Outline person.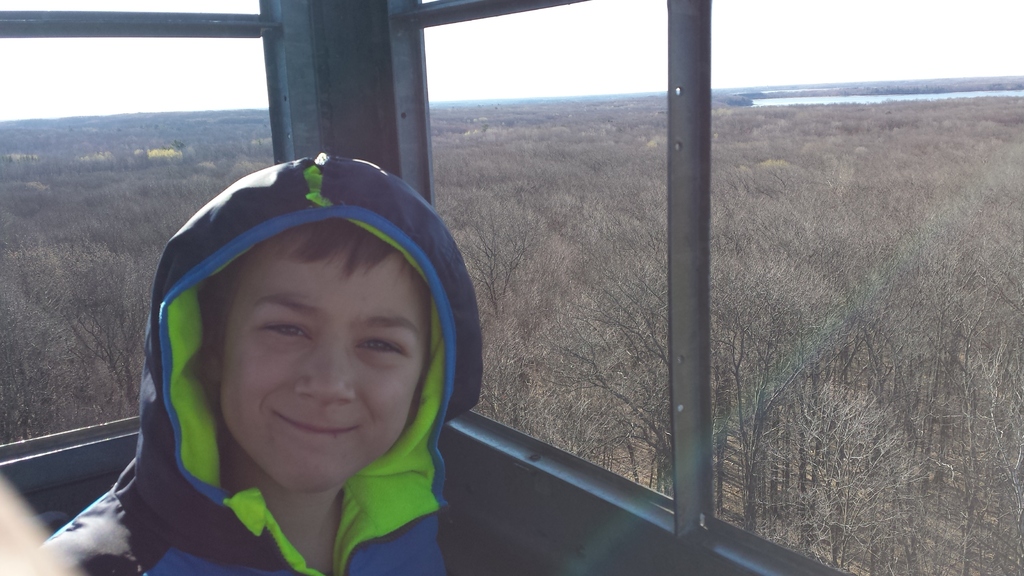
Outline: <box>84,123,497,575</box>.
